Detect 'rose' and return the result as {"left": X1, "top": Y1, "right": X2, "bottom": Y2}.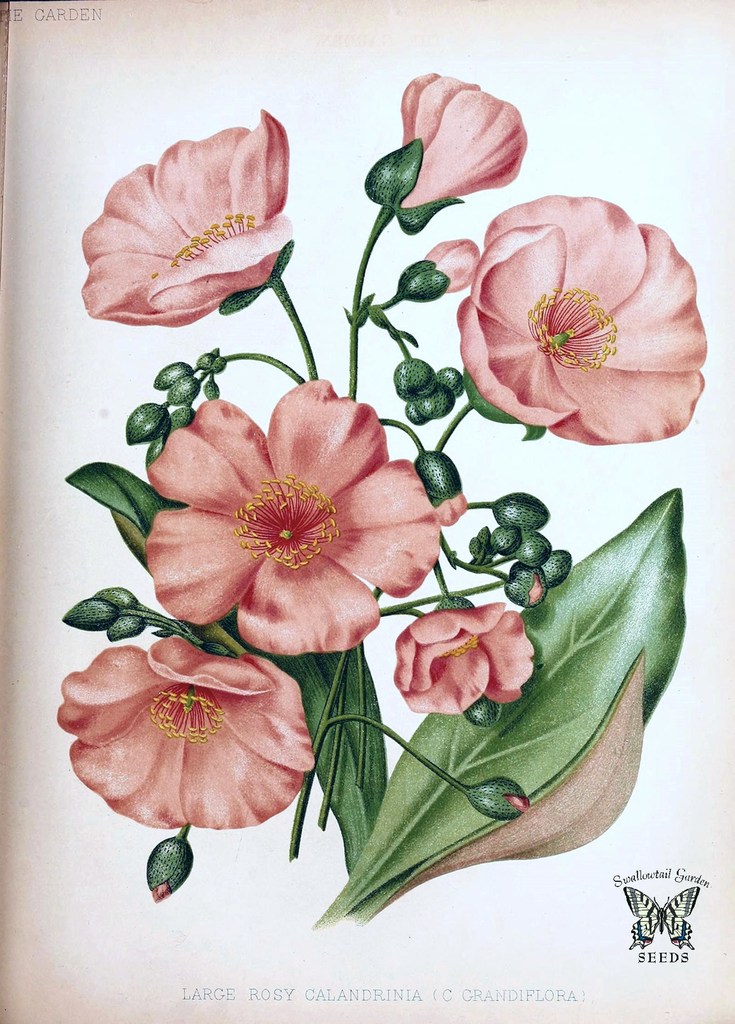
{"left": 390, "top": 596, "right": 538, "bottom": 717}.
